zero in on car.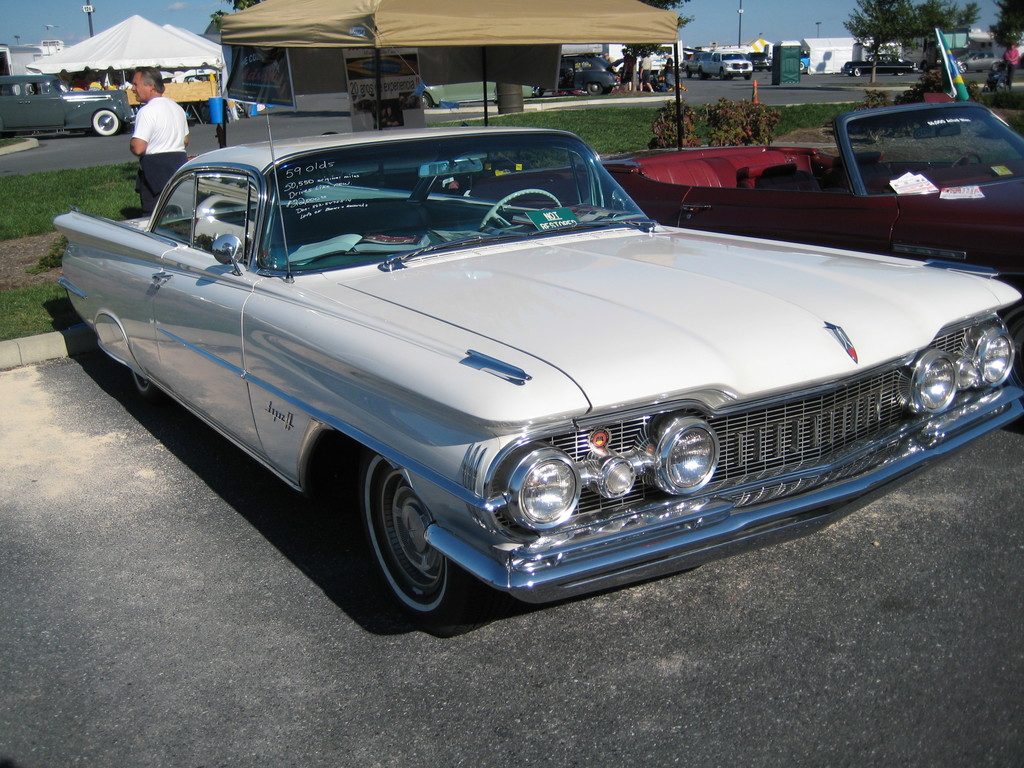
Zeroed in: {"x1": 953, "y1": 49, "x2": 1004, "y2": 71}.
